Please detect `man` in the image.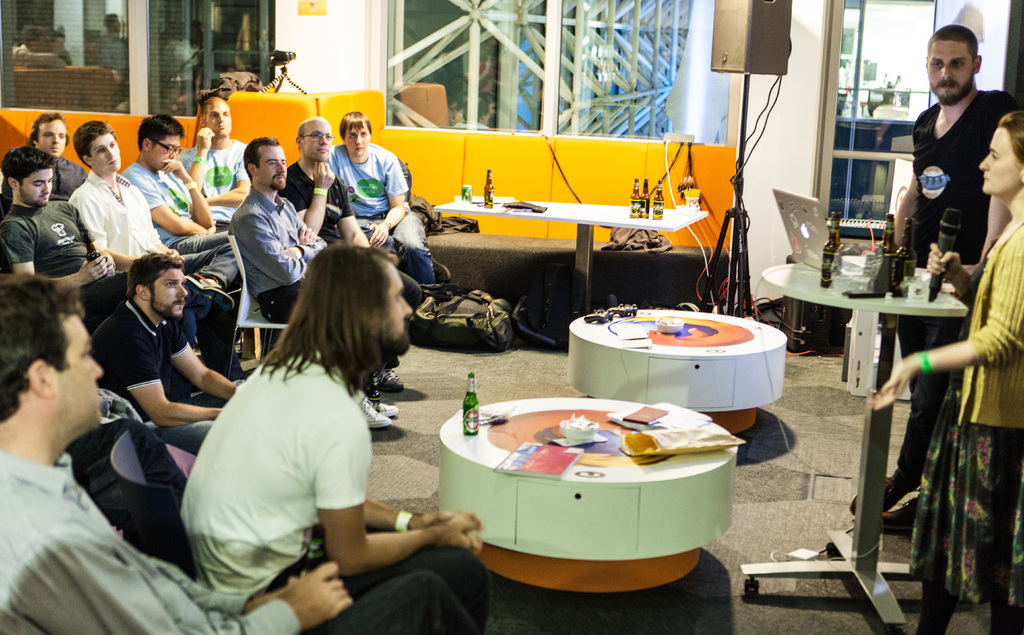
crop(178, 91, 252, 215).
